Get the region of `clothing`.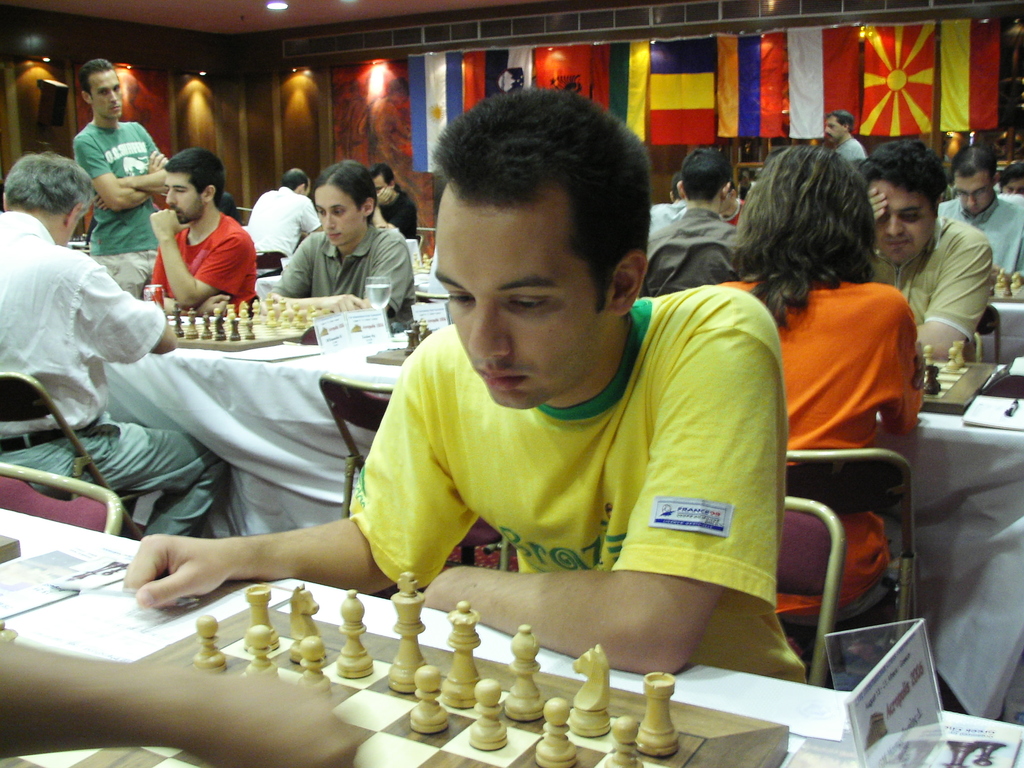
box(264, 259, 804, 668).
